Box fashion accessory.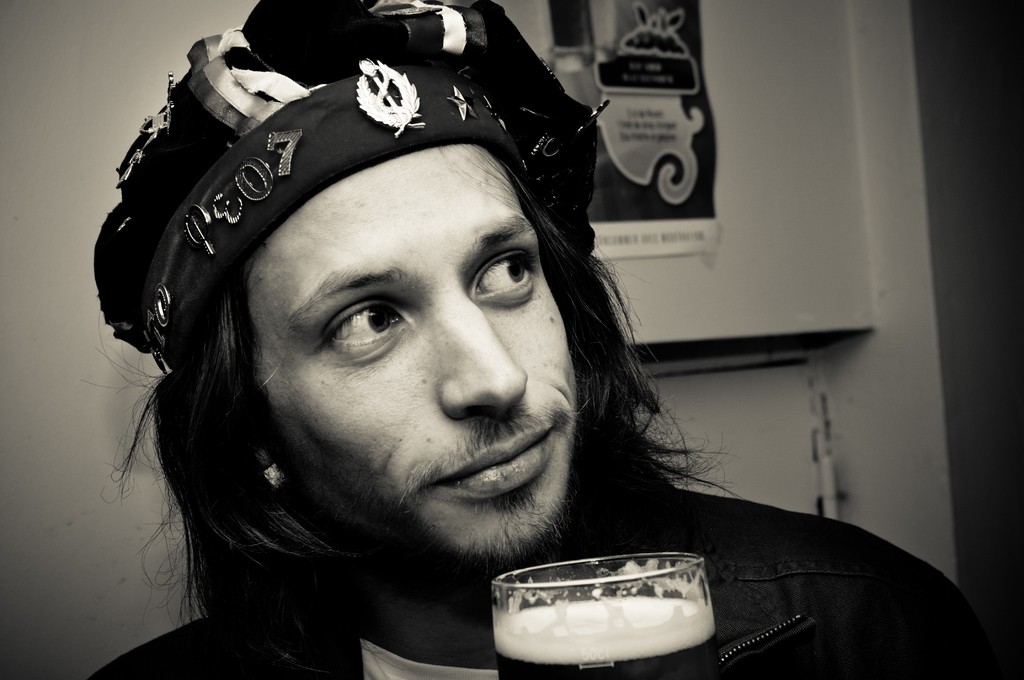
Rect(95, 0, 612, 298).
